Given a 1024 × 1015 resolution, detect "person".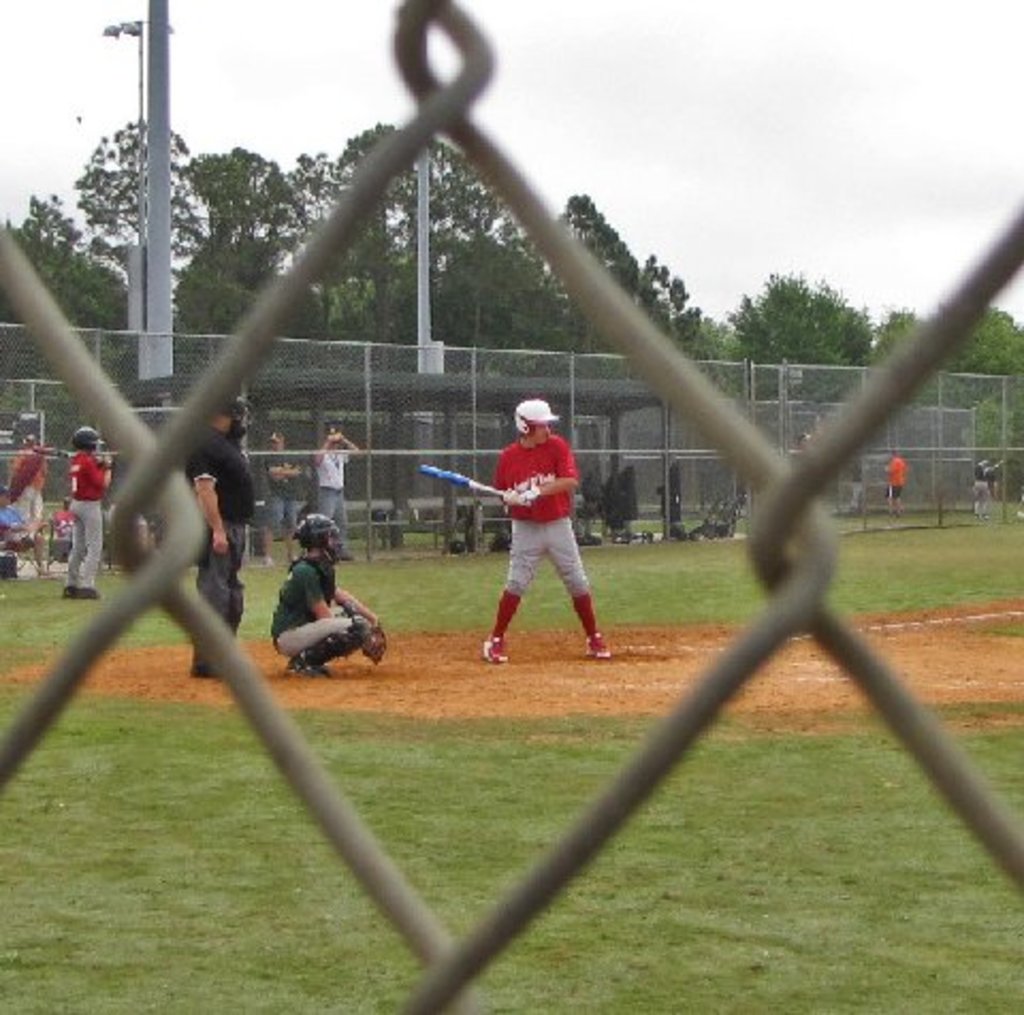
[left=62, top=424, right=115, bottom=597].
